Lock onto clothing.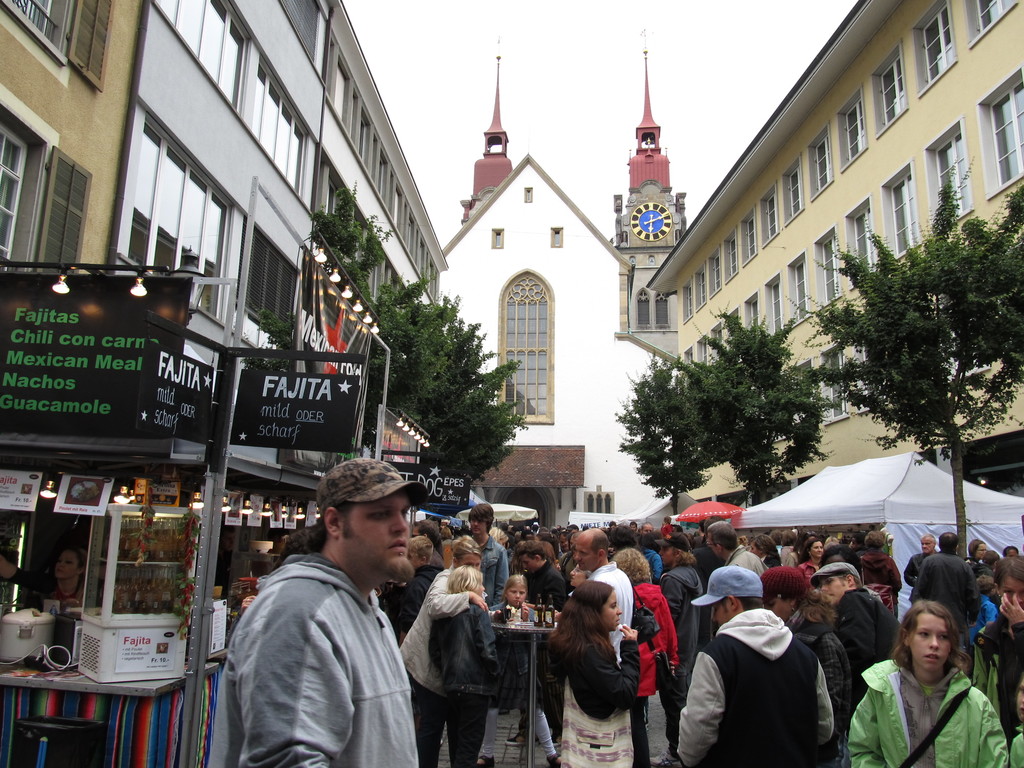
Locked: {"x1": 403, "y1": 564, "x2": 469, "y2": 767}.
